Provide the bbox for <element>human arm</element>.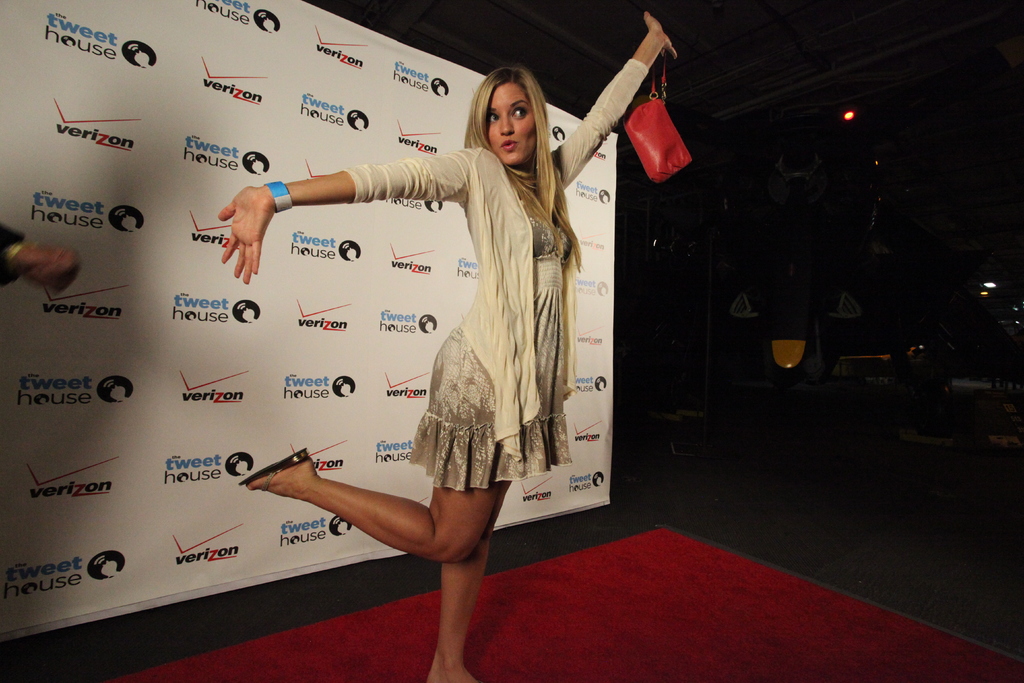
(220, 147, 471, 282).
